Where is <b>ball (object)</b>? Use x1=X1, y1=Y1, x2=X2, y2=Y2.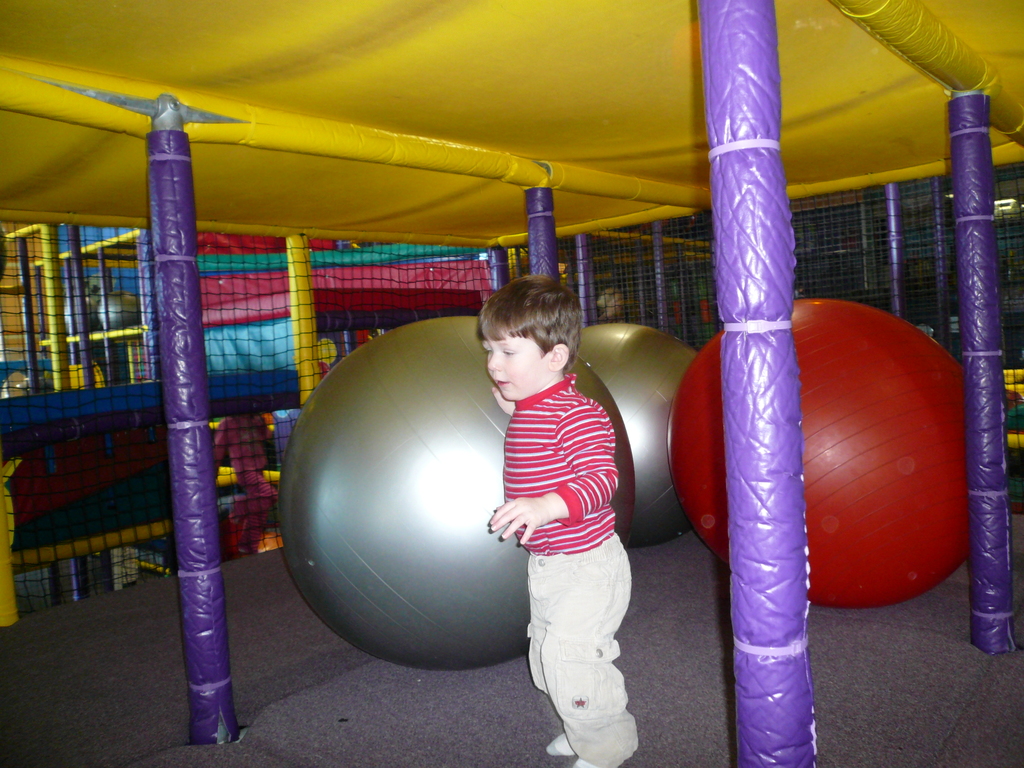
x1=275, y1=318, x2=636, y2=673.
